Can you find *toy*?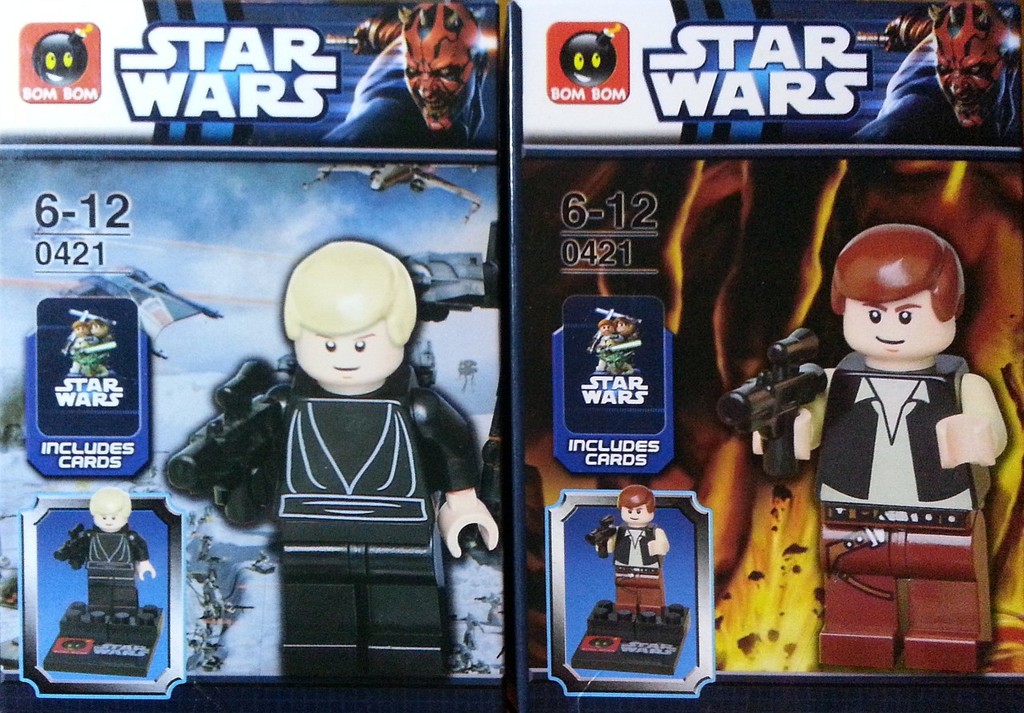
Yes, bounding box: [322, 0, 505, 145].
